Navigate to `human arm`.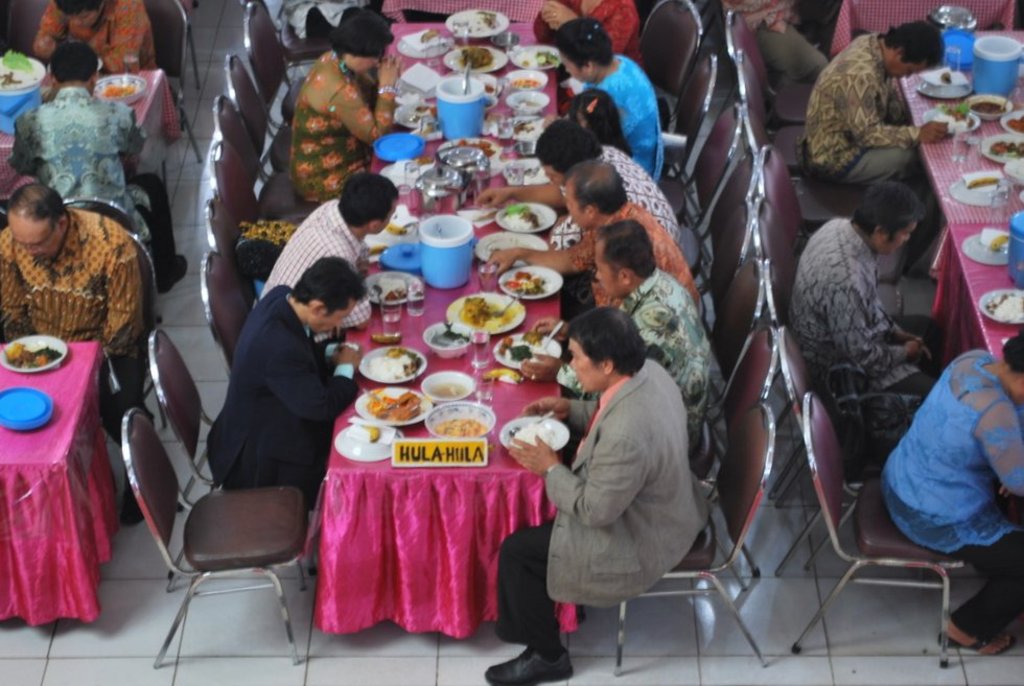
Navigation target: 816/274/929/376.
